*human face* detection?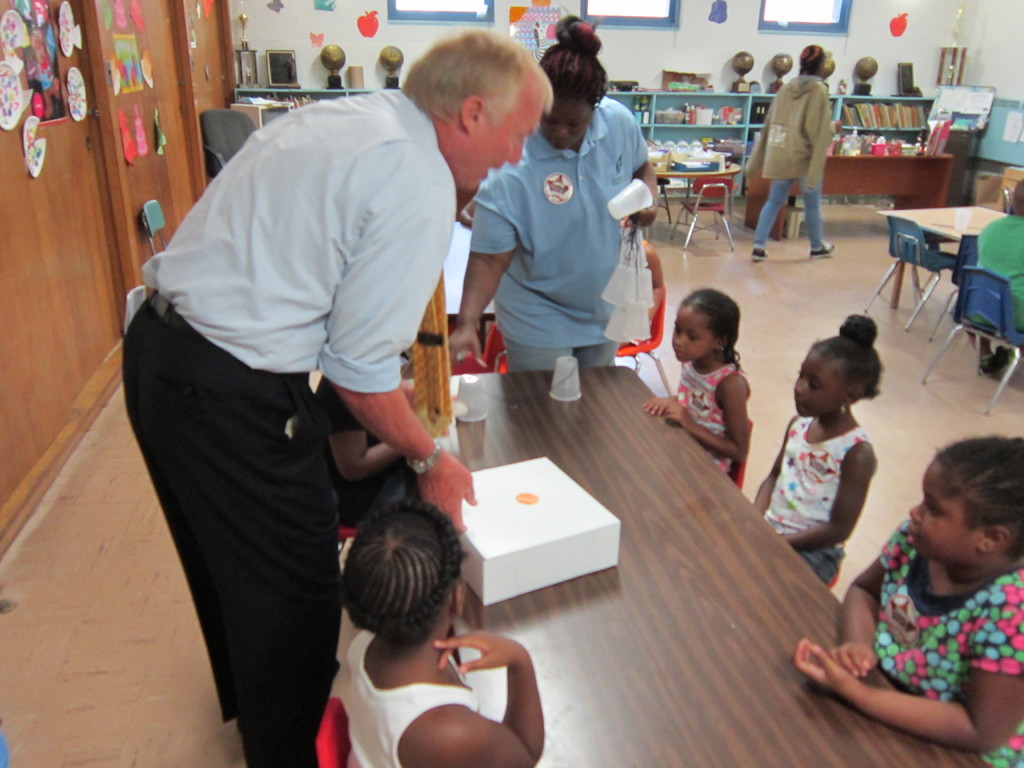
detection(906, 457, 986, 559)
